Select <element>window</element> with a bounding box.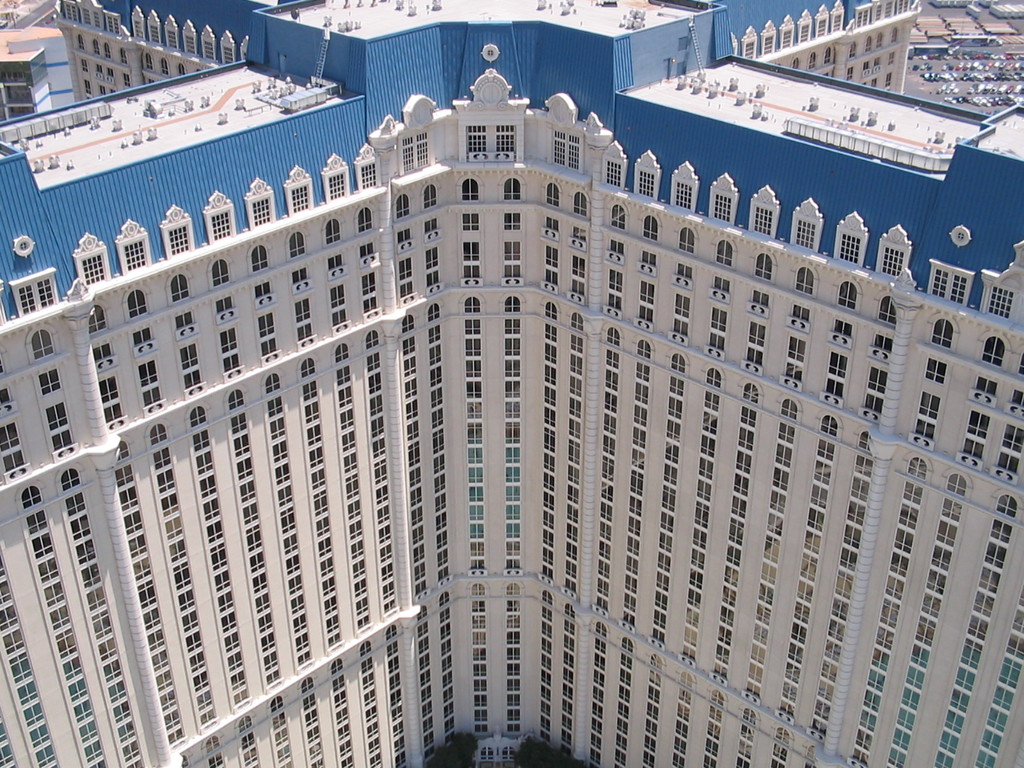
bbox(562, 637, 575, 653).
